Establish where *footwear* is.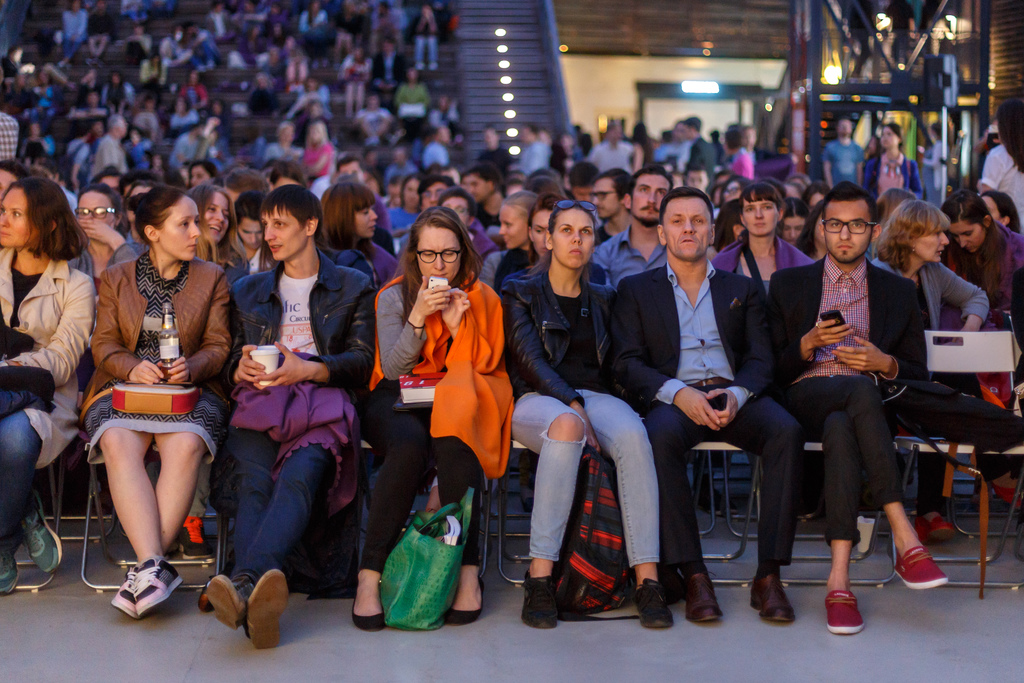
Established at [352,598,383,631].
